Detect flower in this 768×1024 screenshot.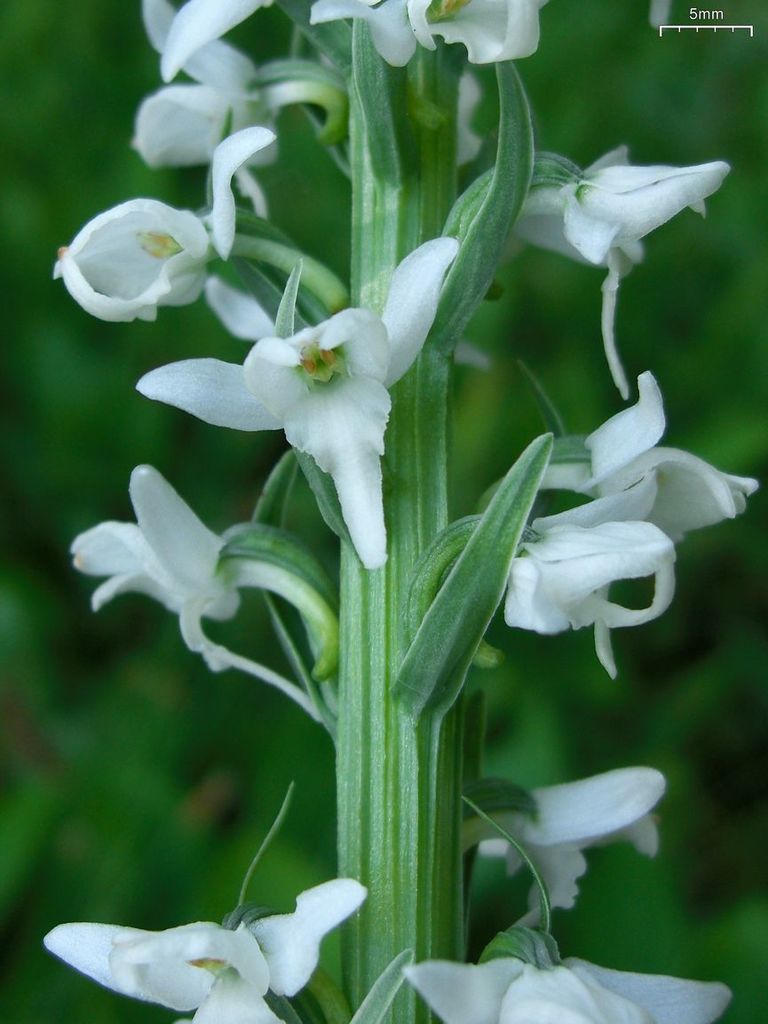
Detection: l=46, t=873, r=366, b=1023.
